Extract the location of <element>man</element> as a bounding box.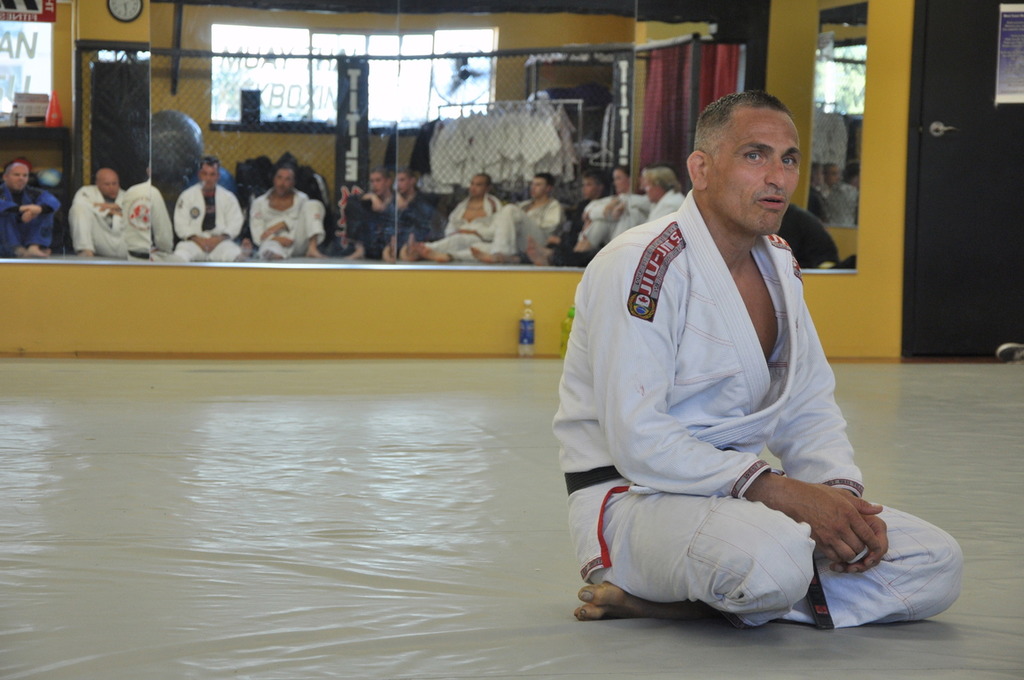
detection(773, 193, 866, 297).
